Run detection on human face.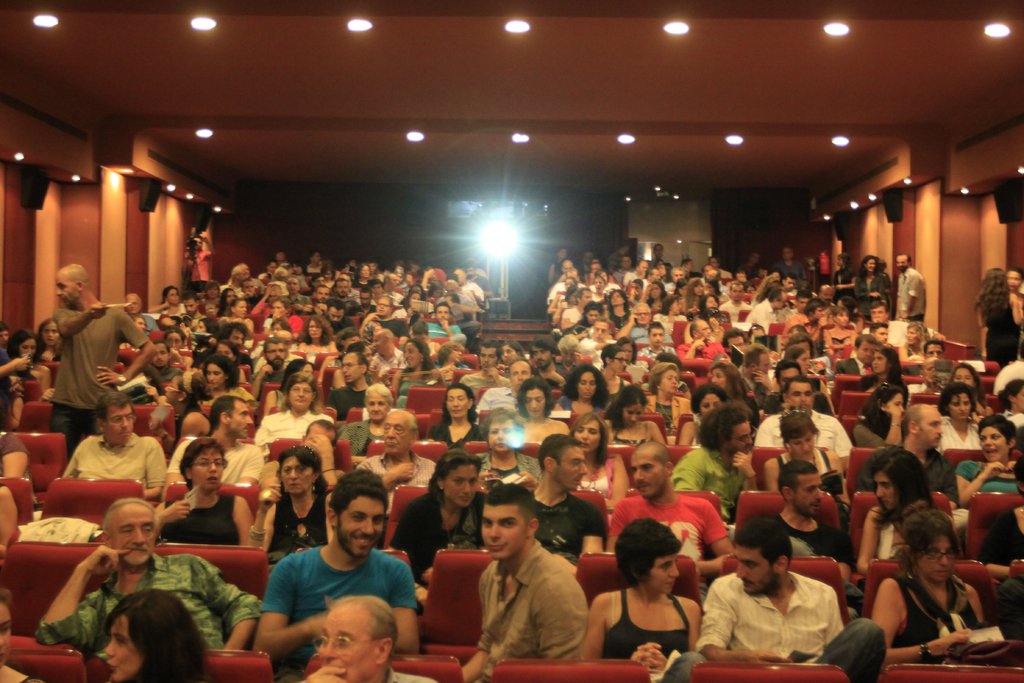
Result: 490,422,515,452.
